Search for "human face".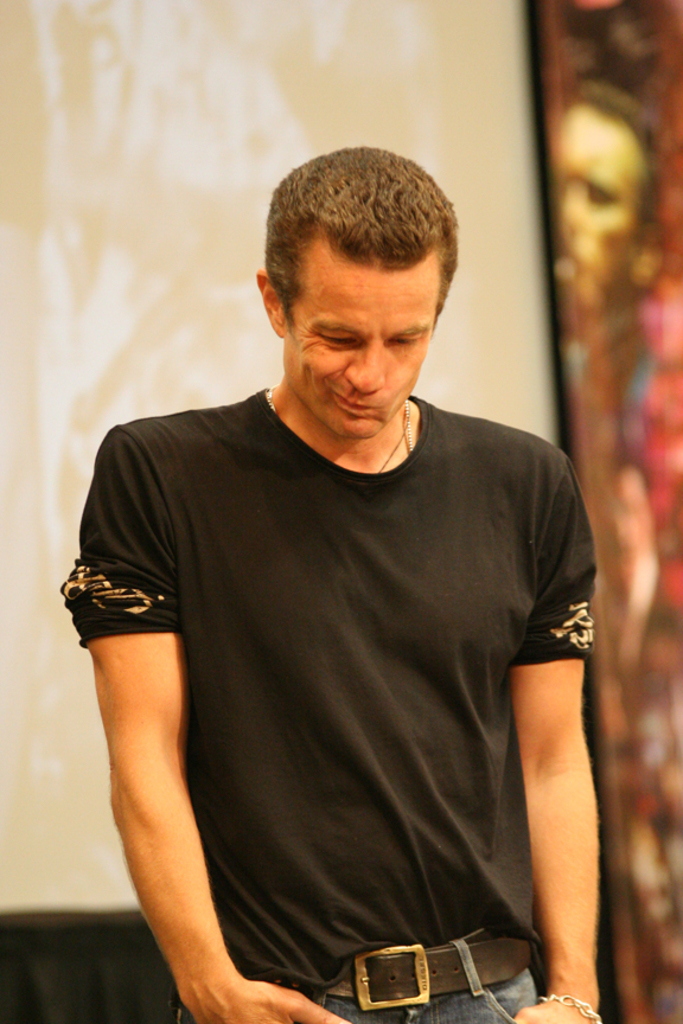
Found at bbox(280, 273, 432, 434).
